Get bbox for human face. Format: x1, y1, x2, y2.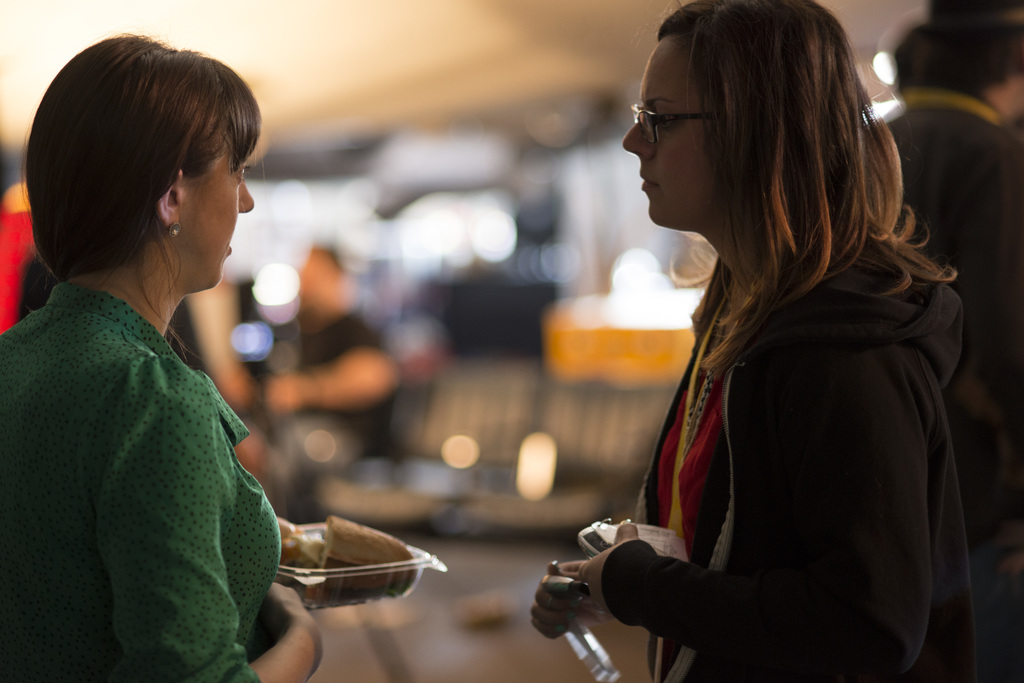
628, 23, 756, 250.
